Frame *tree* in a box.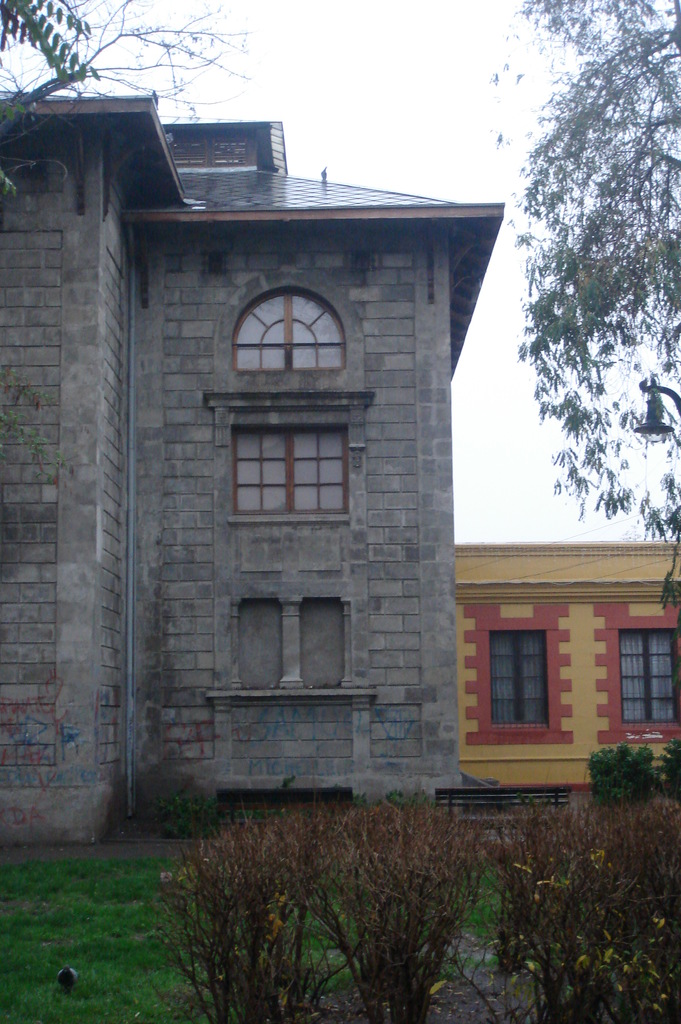
[0,0,253,199].
